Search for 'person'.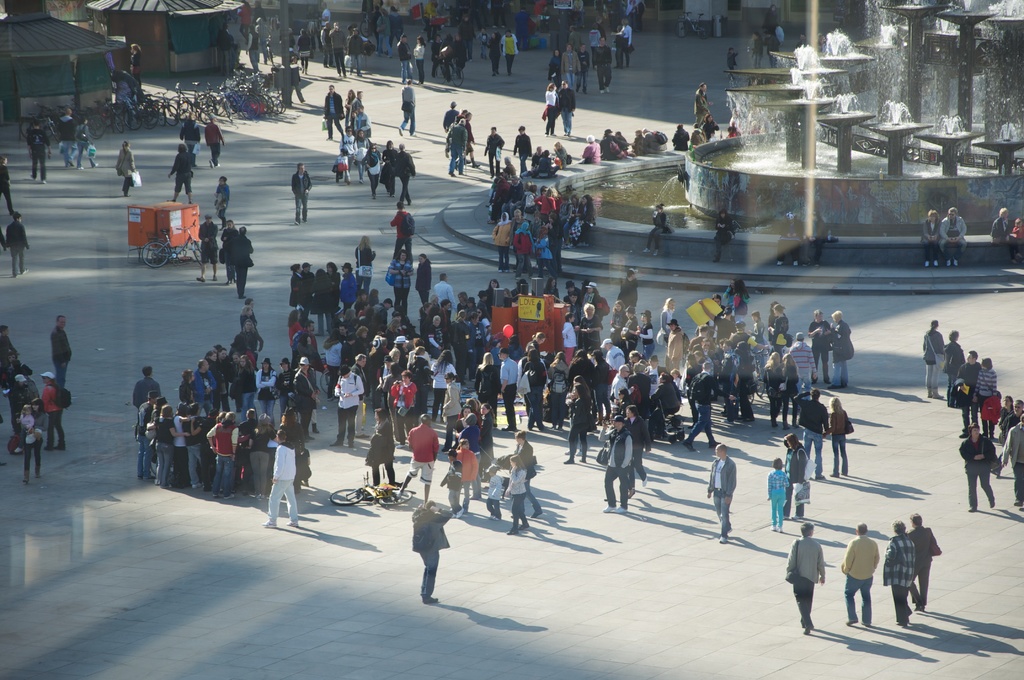
Found at 477,289,488,309.
